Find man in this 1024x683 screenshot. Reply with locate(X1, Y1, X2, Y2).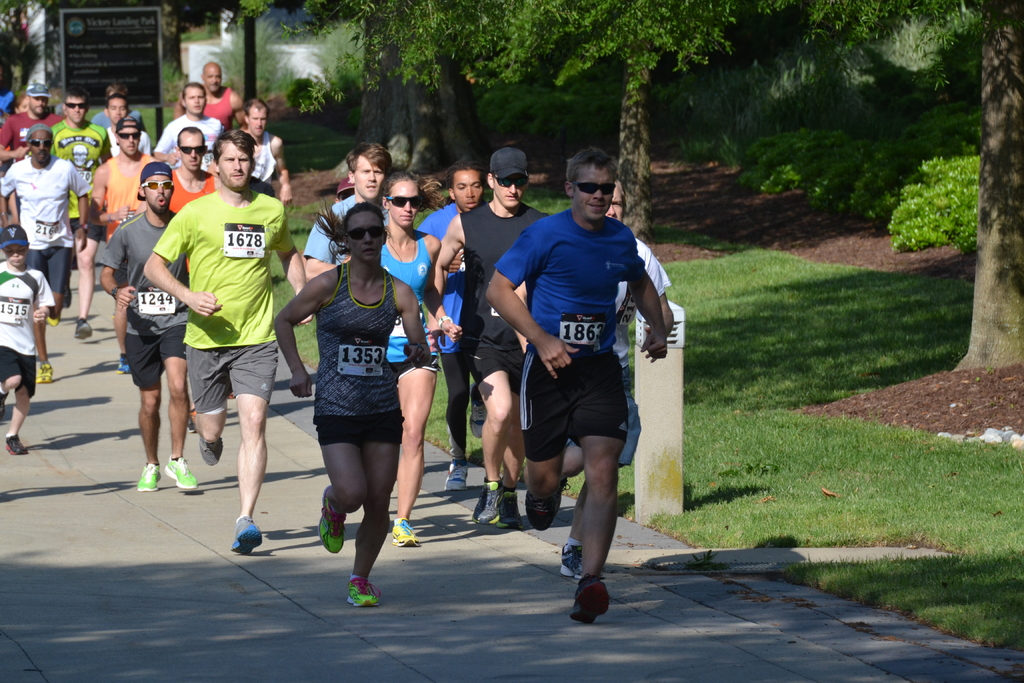
locate(141, 127, 316, 555).
